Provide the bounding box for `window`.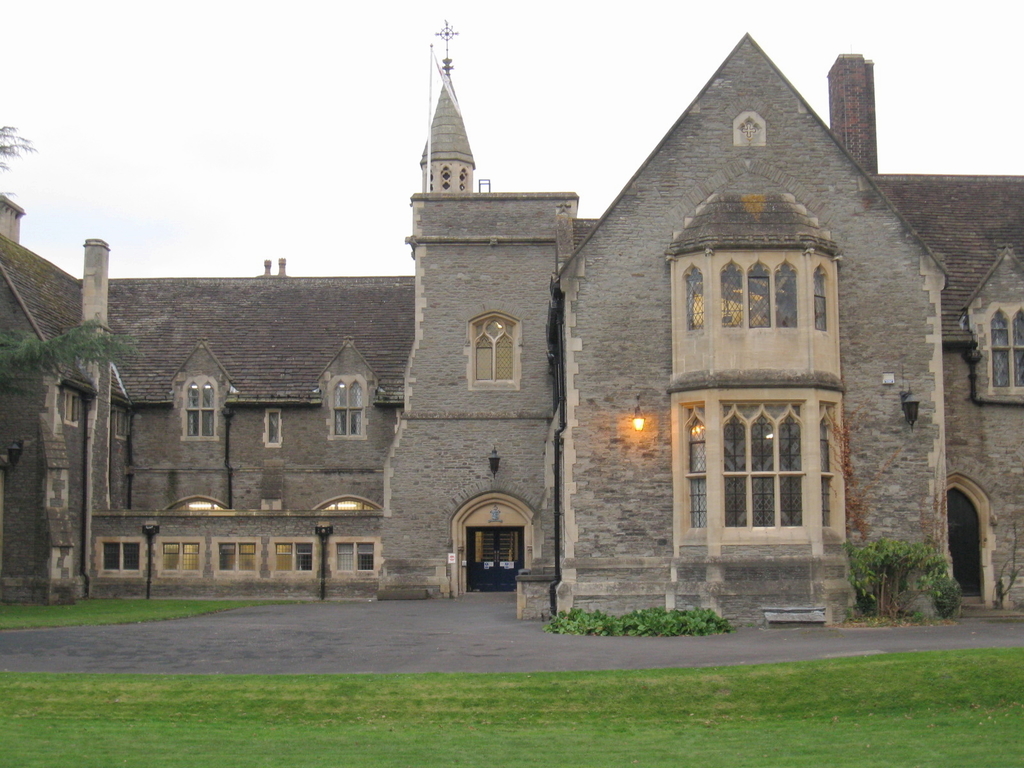
(266,404,282,449).
